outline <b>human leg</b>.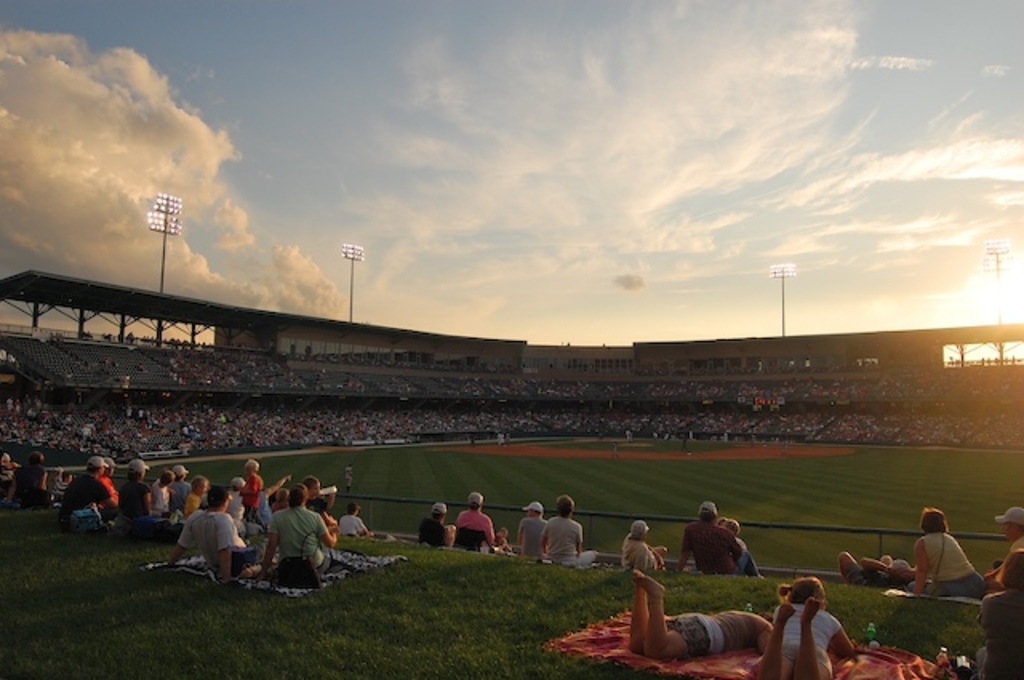
Outline: <box>635,574,714,664</box>.
